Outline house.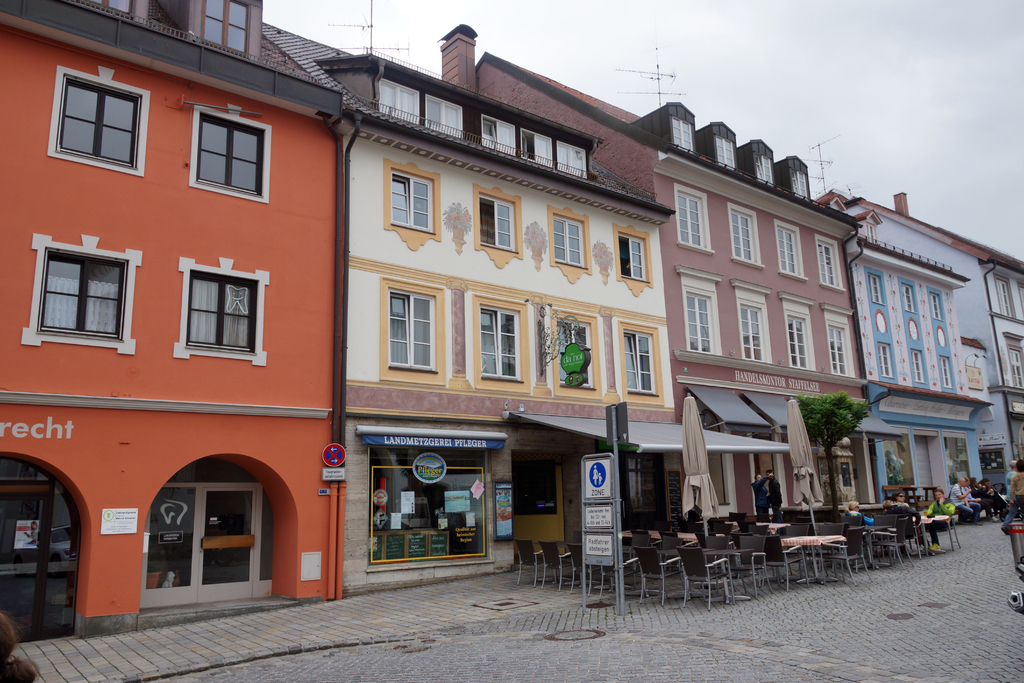
Outline: (x1=830, y1=188, x2=998, y2=507).
